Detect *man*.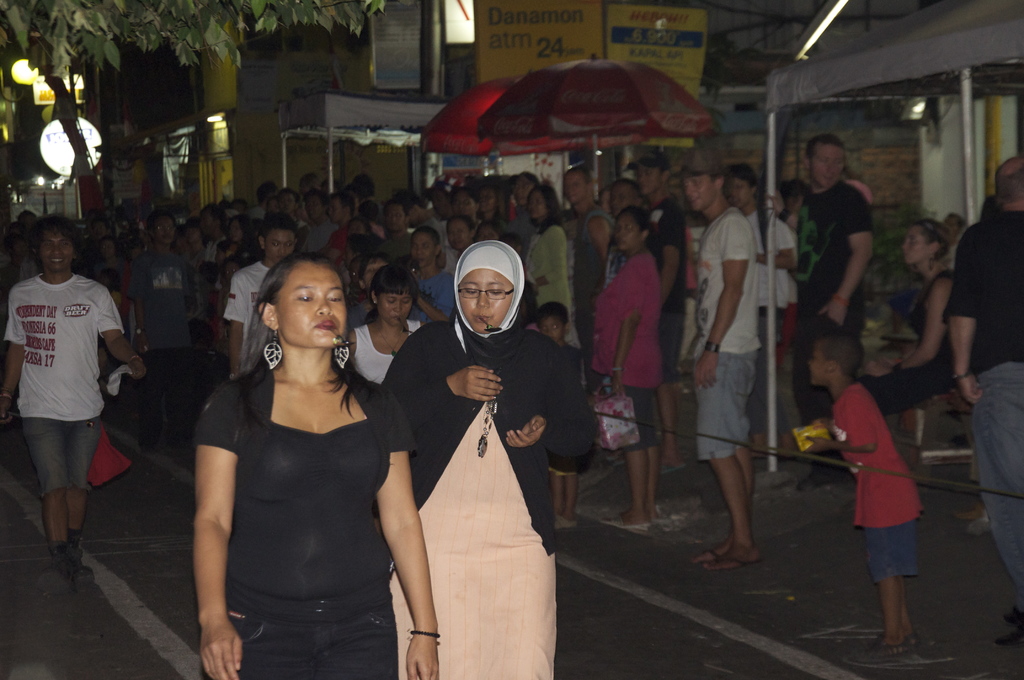
Detected at 942 154 1023 655.
